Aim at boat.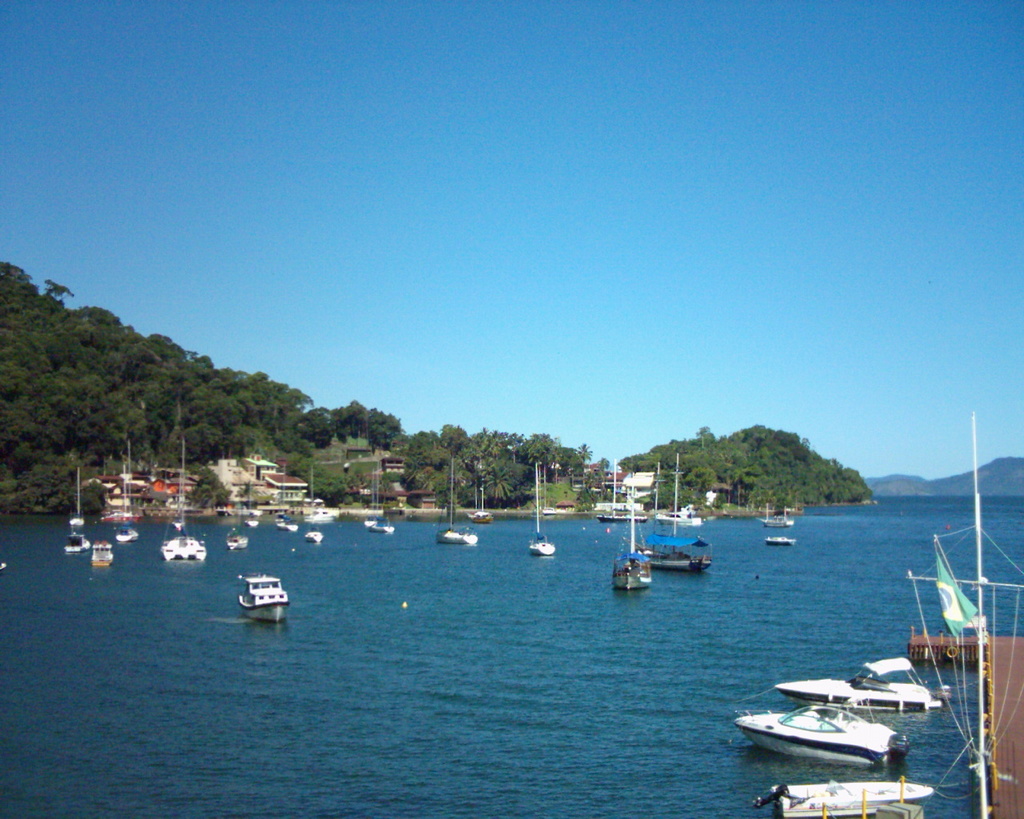
Aimed at detection(781, 654, 953, 714).
